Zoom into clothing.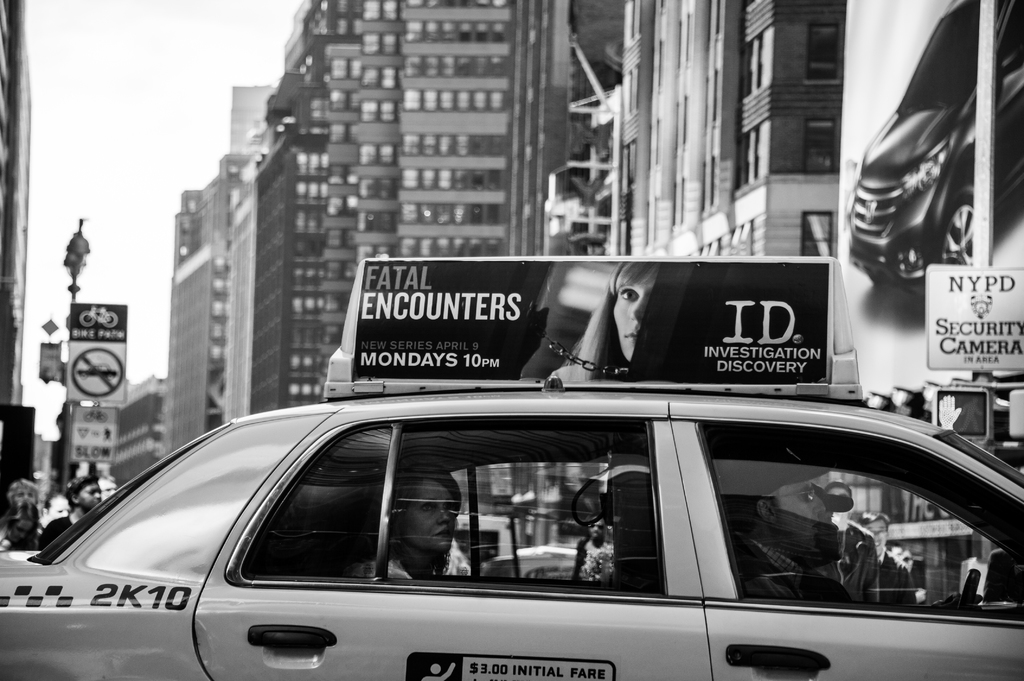
Zoom target: [x1=737, y1=533, x2=854, y2=606].
